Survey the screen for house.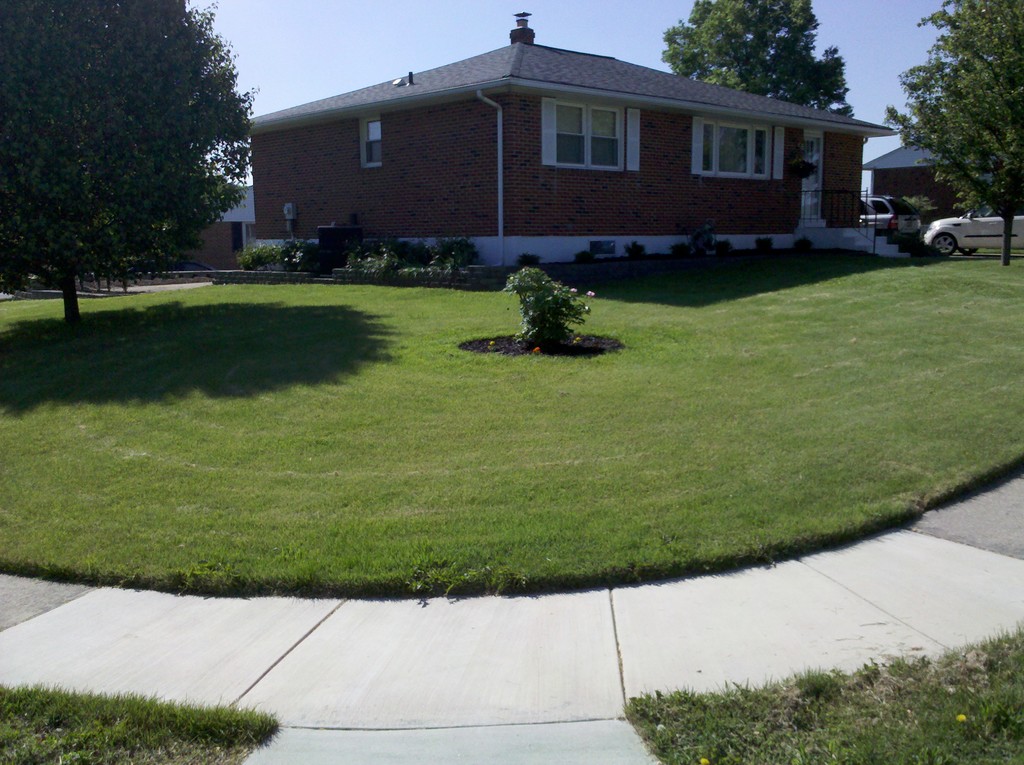
Survey found: bbox=[241, 10, 897, 271].
